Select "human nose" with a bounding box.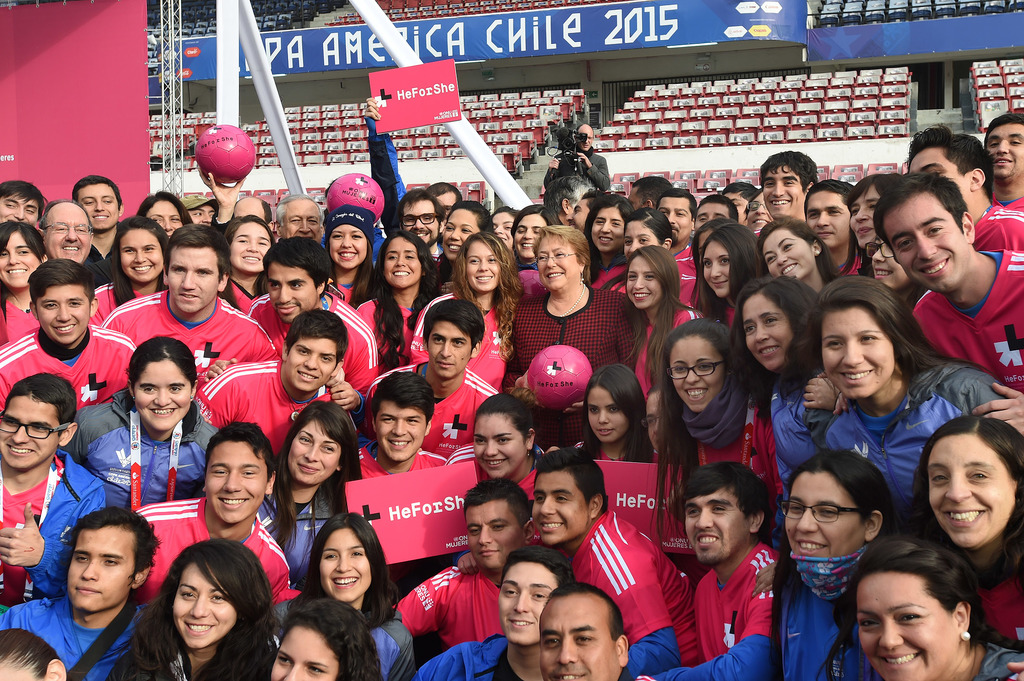
crop(539, 496, 557, 516).
